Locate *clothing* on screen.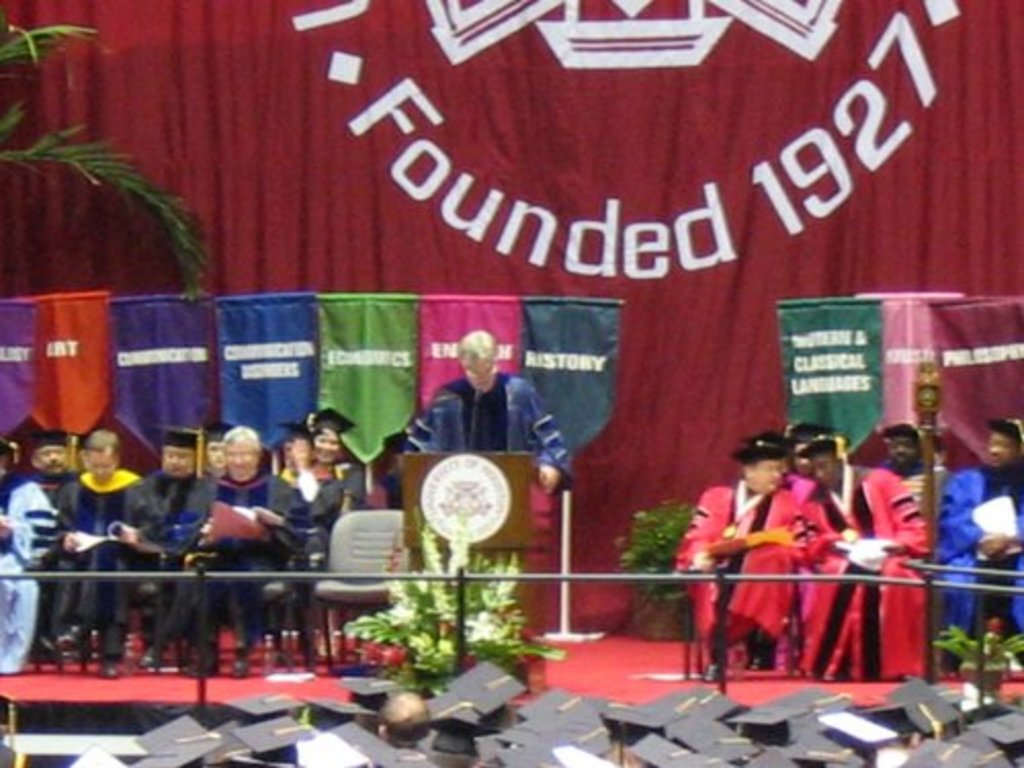
On screen at [x1=688, y1=481, x2=815, y2=649].
